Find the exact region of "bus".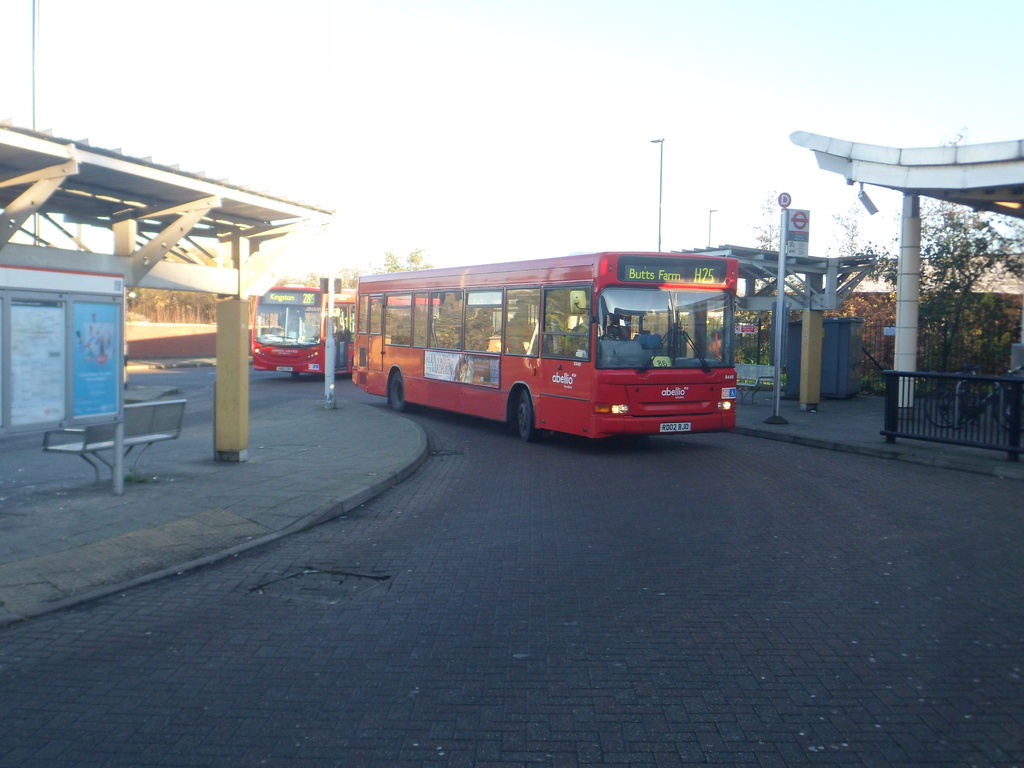
Exact region: 351,249,739,446.
